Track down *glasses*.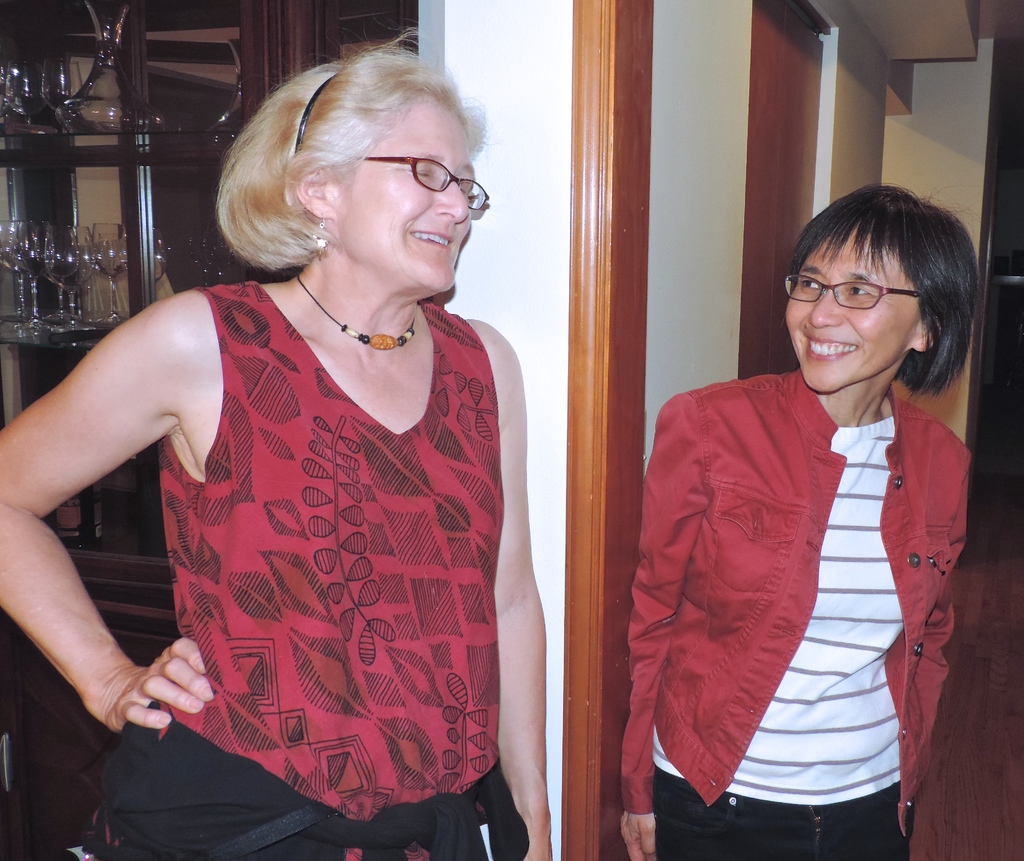
Tracked to [785, 278, 920, 309].
